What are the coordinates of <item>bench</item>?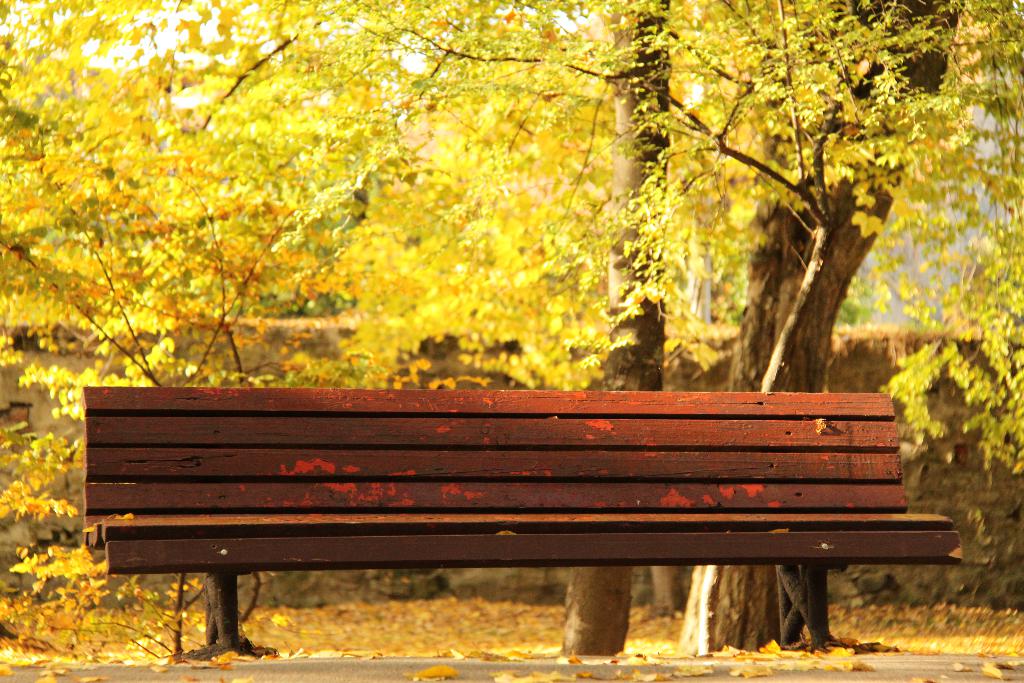
select_region(81, 386, 961, 651).
